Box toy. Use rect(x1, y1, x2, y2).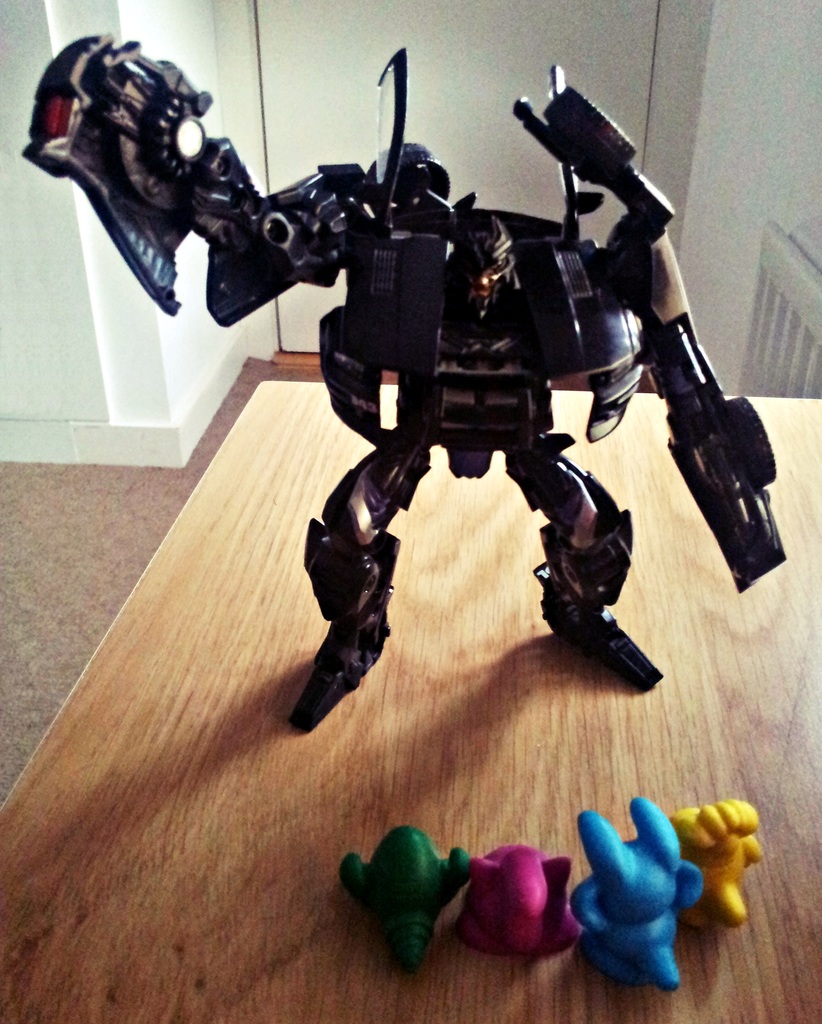
rect(576, 796, 709, 1002).
